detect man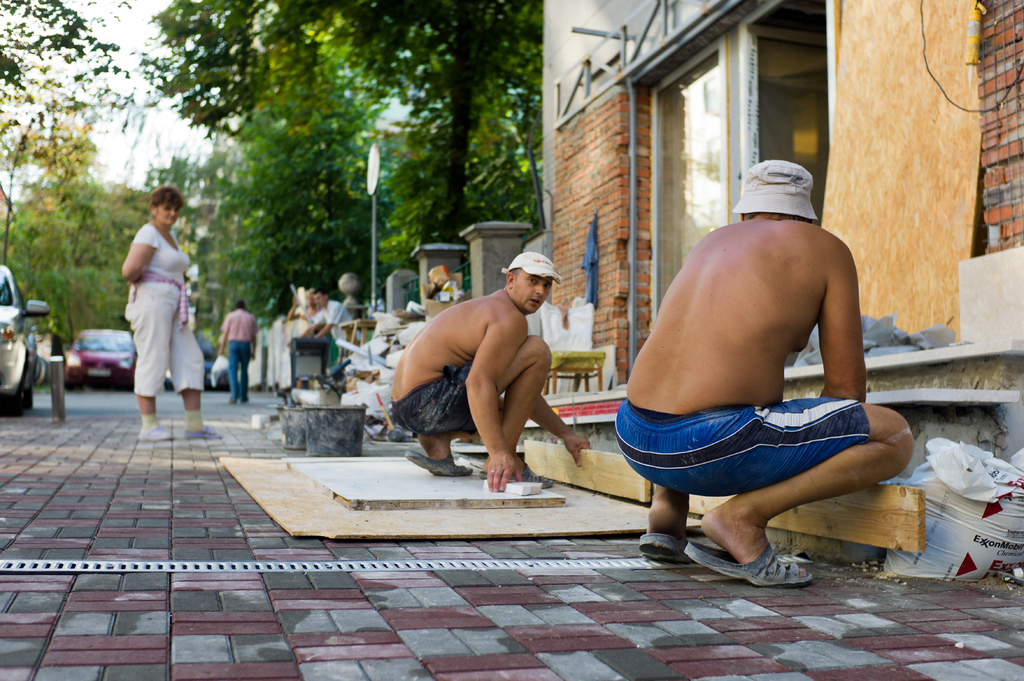
bbox(289, 292, 364, 352)
